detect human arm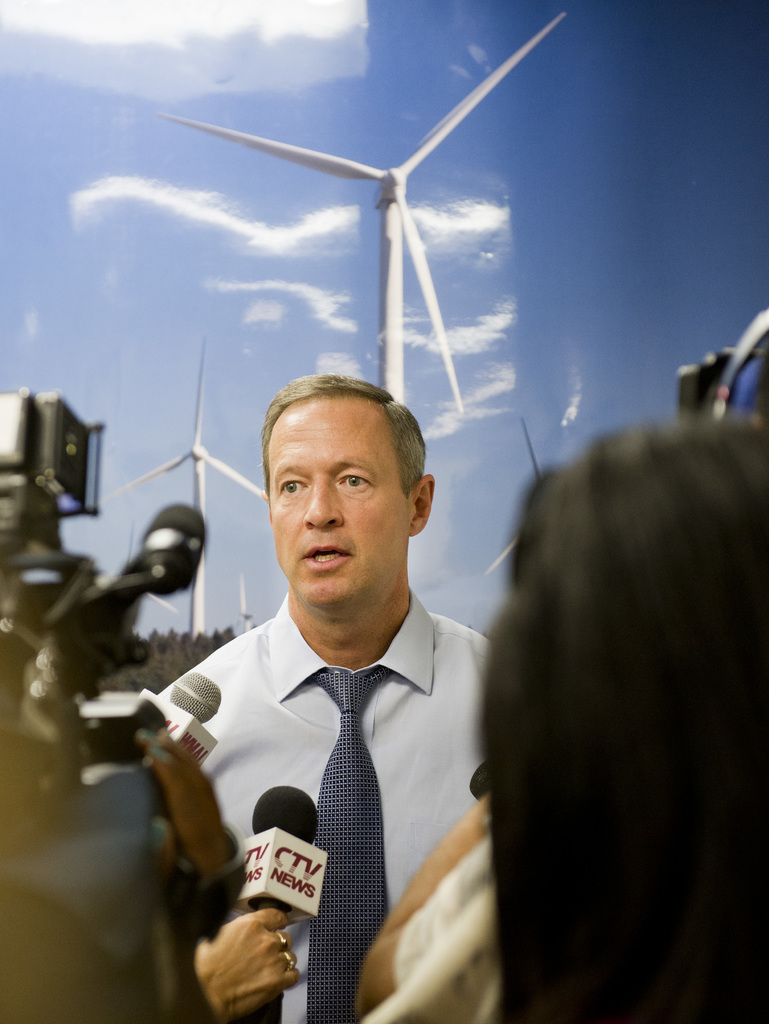
select_region(142, 733, 245, 888)
